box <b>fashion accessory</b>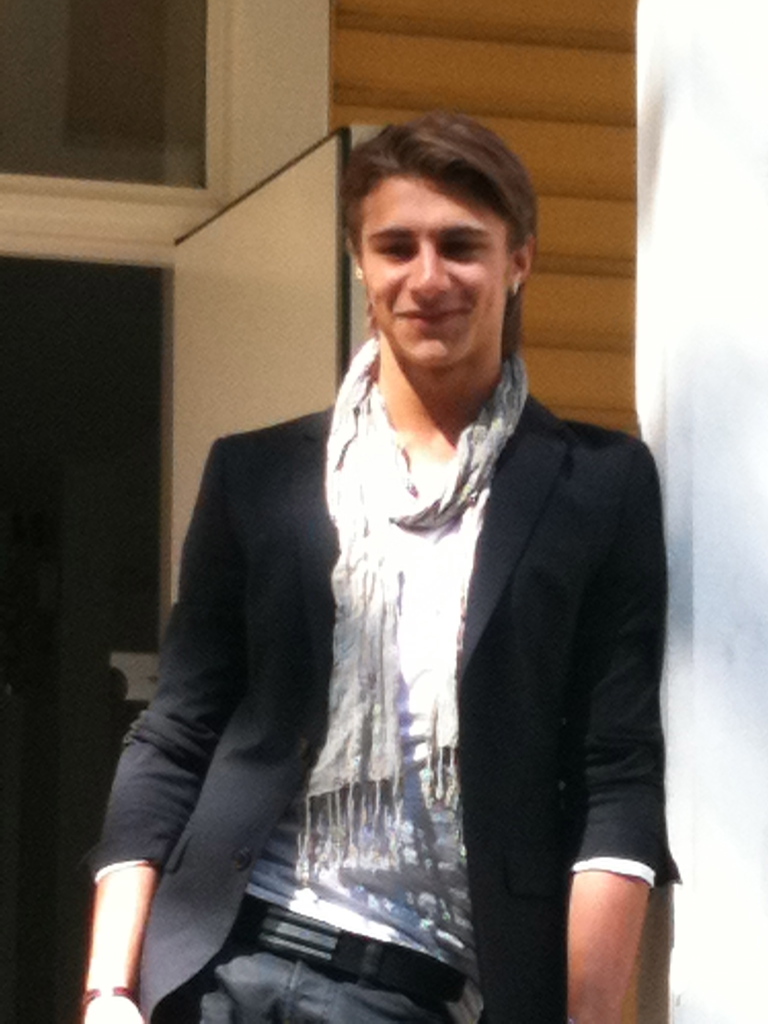
[513, 269, 518, 294]
